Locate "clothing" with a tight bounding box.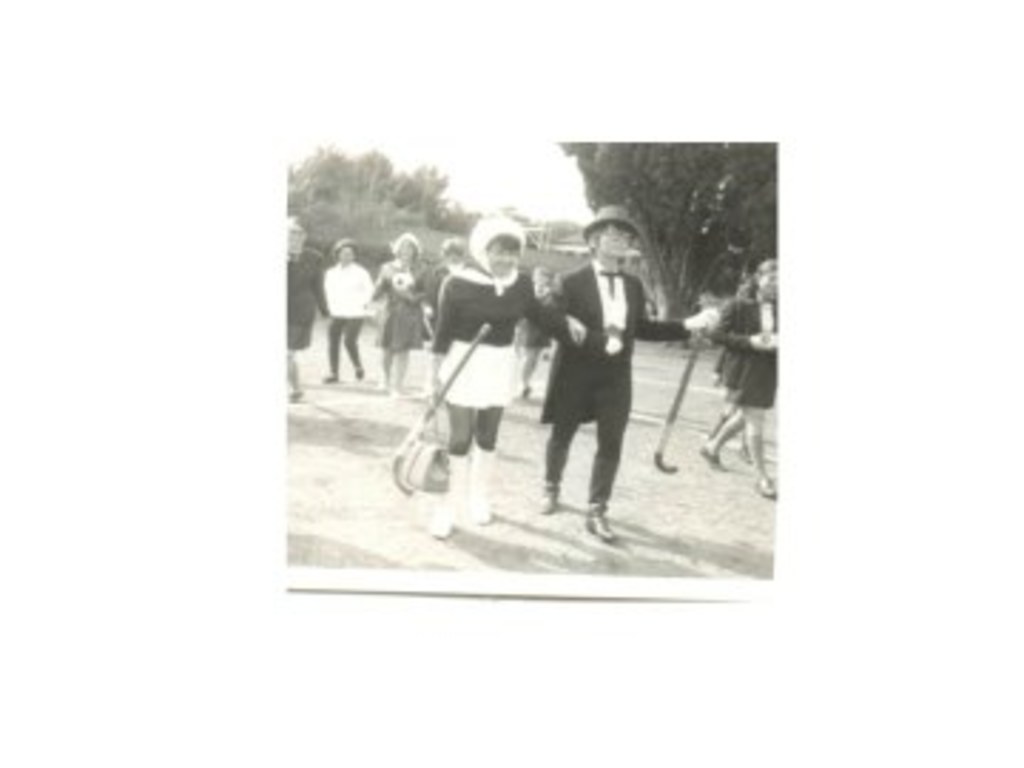
<box>273,259,327,353</box>.
